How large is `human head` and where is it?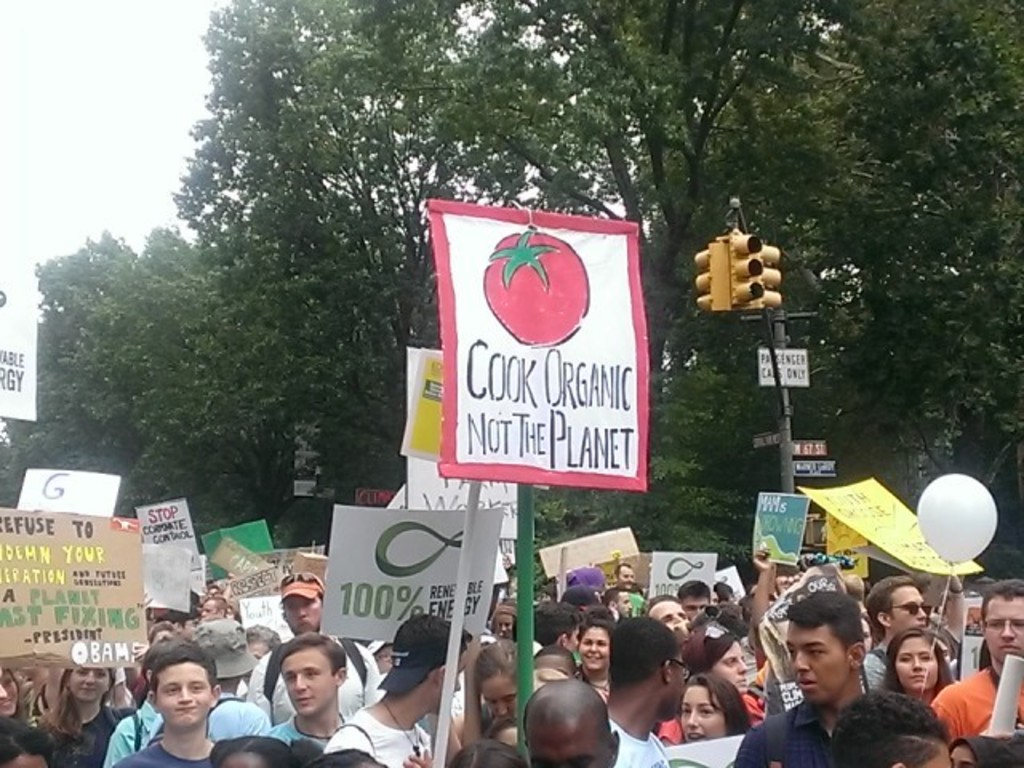
Bounding box: (610, 611, 690, 722).
